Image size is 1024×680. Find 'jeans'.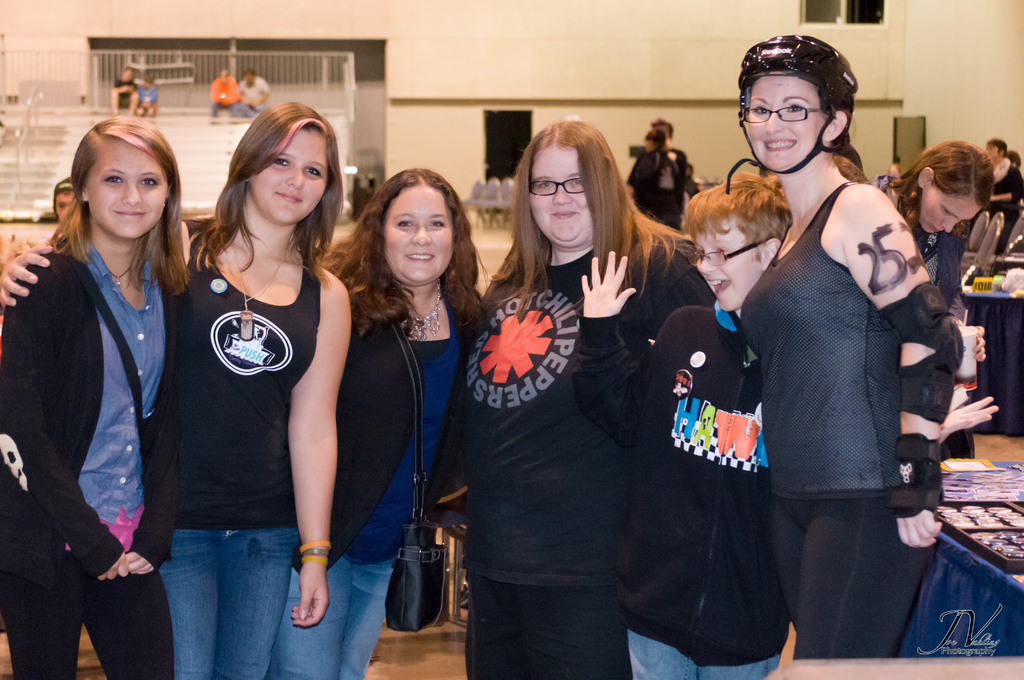
x1=625, y1=626, x2=774, y2=679.
